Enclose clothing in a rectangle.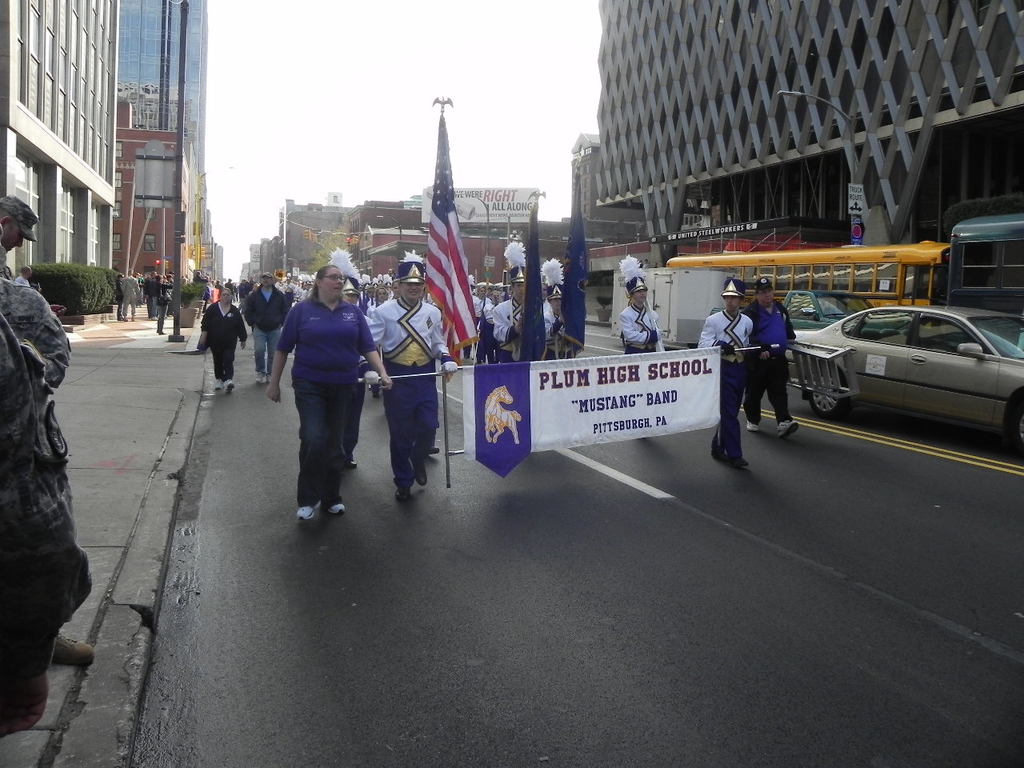
(190, 278, 206, 282).
